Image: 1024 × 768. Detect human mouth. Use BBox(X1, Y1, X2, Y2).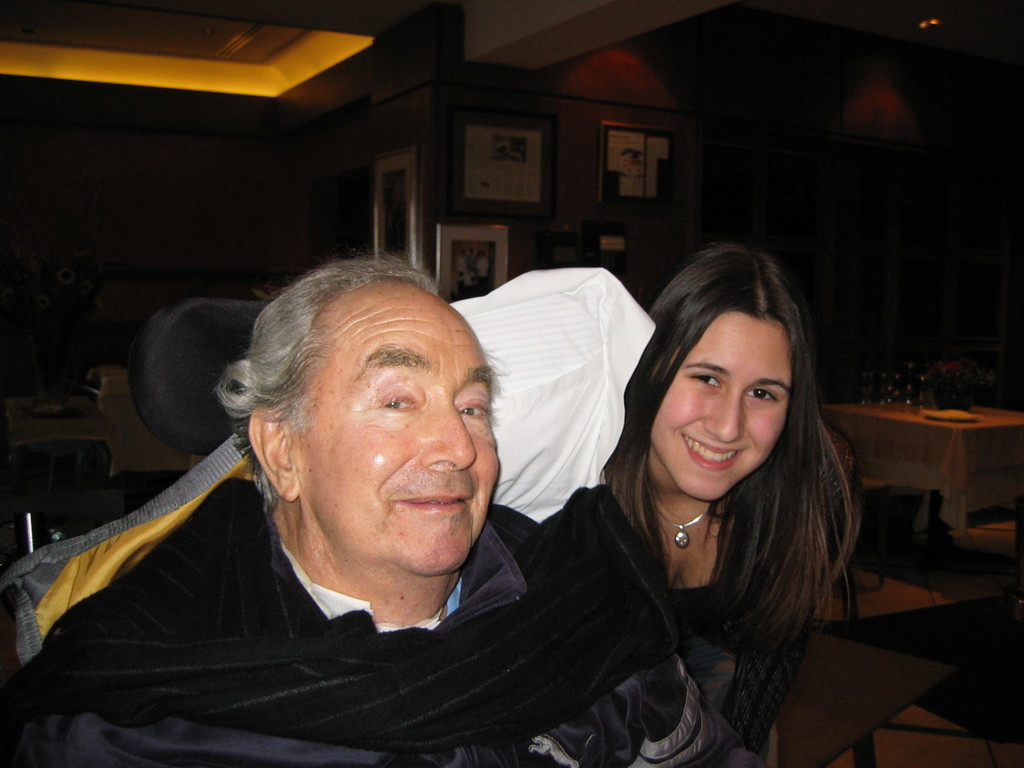
BBox(680, 429, 751, 471).
